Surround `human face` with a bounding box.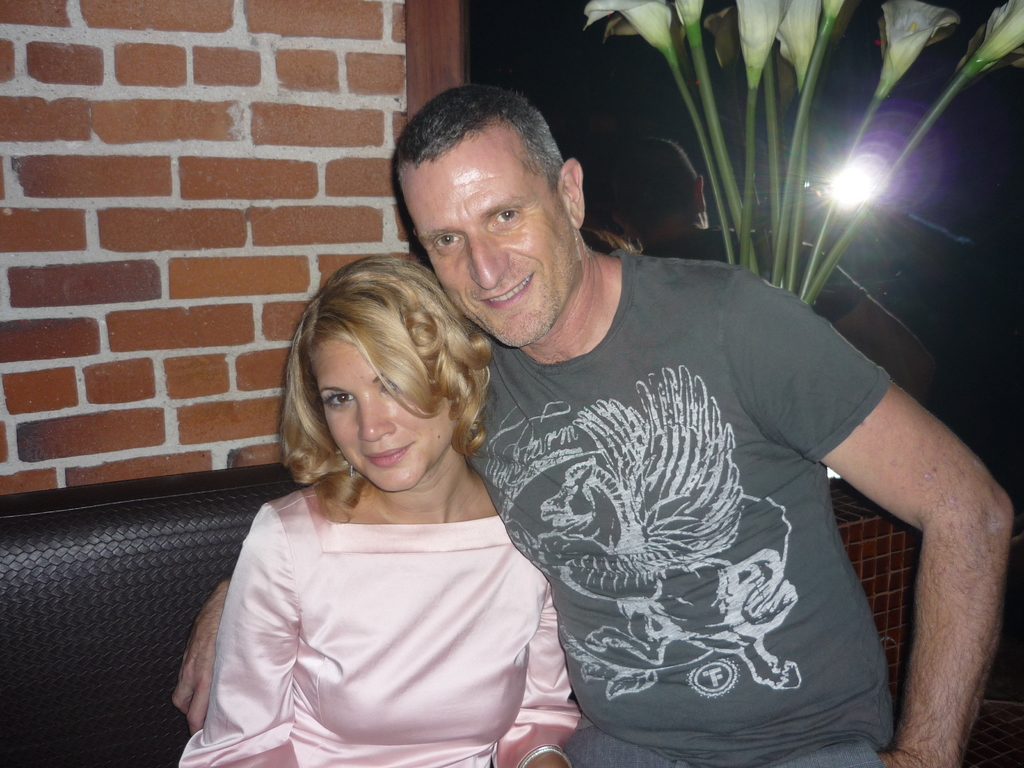
(left=305, top=335, right=458, bottom=497).
